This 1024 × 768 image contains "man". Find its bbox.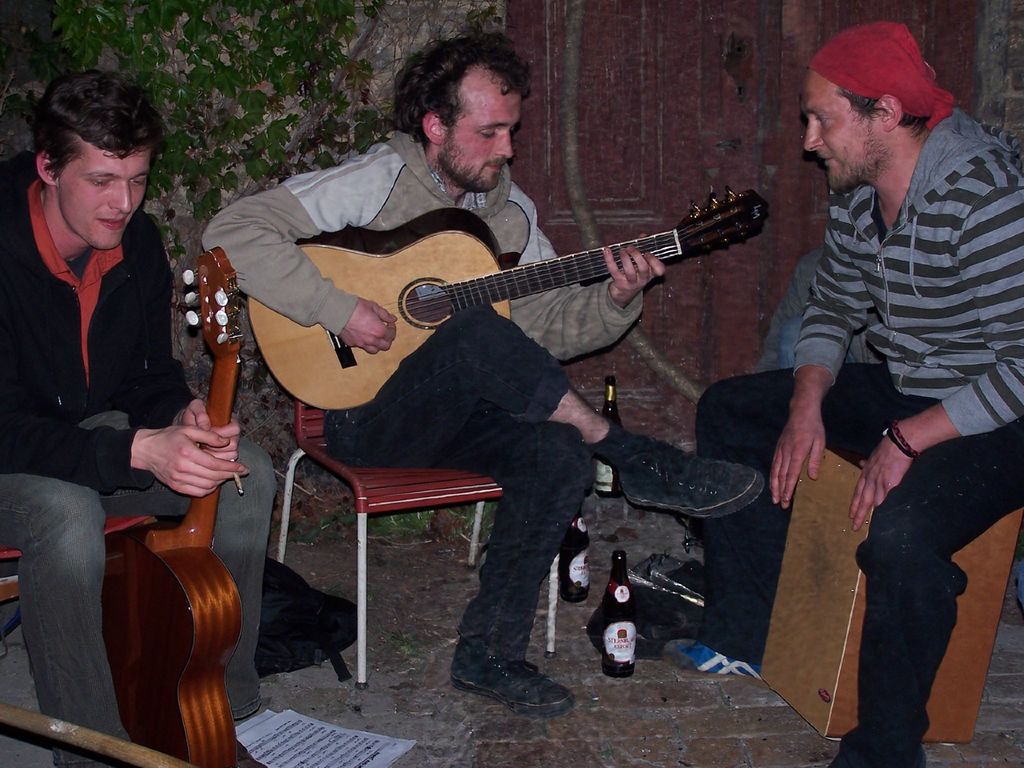
[left=195, top=28, right=762, bottom=719].
